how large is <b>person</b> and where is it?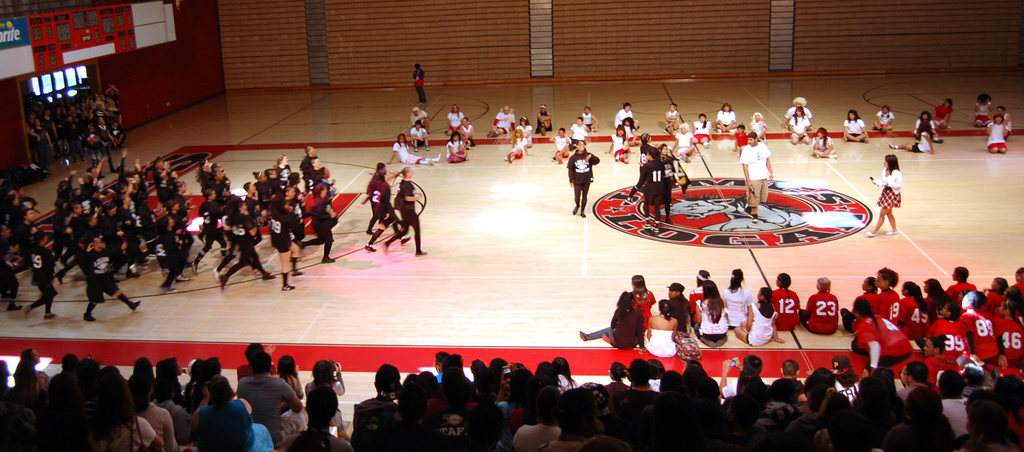
Bounding box: pyautogui.locateOnScreen(991, 299, 1022, 370).
